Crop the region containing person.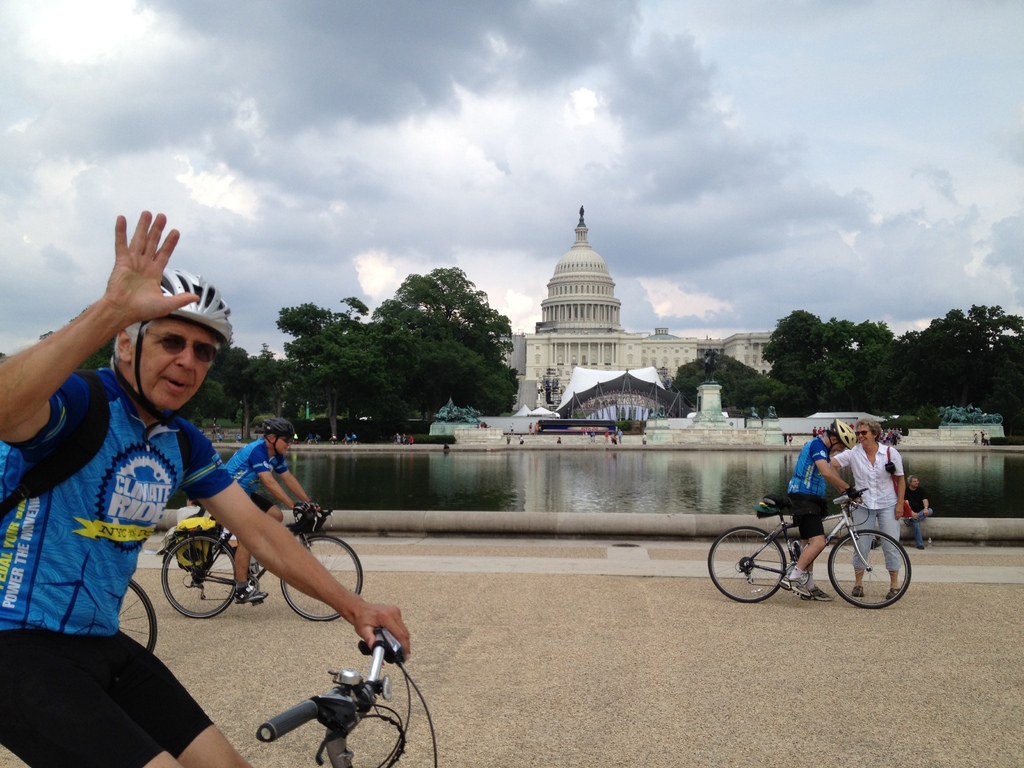
Crop region: bbox=(330, 435, 336, 442).
